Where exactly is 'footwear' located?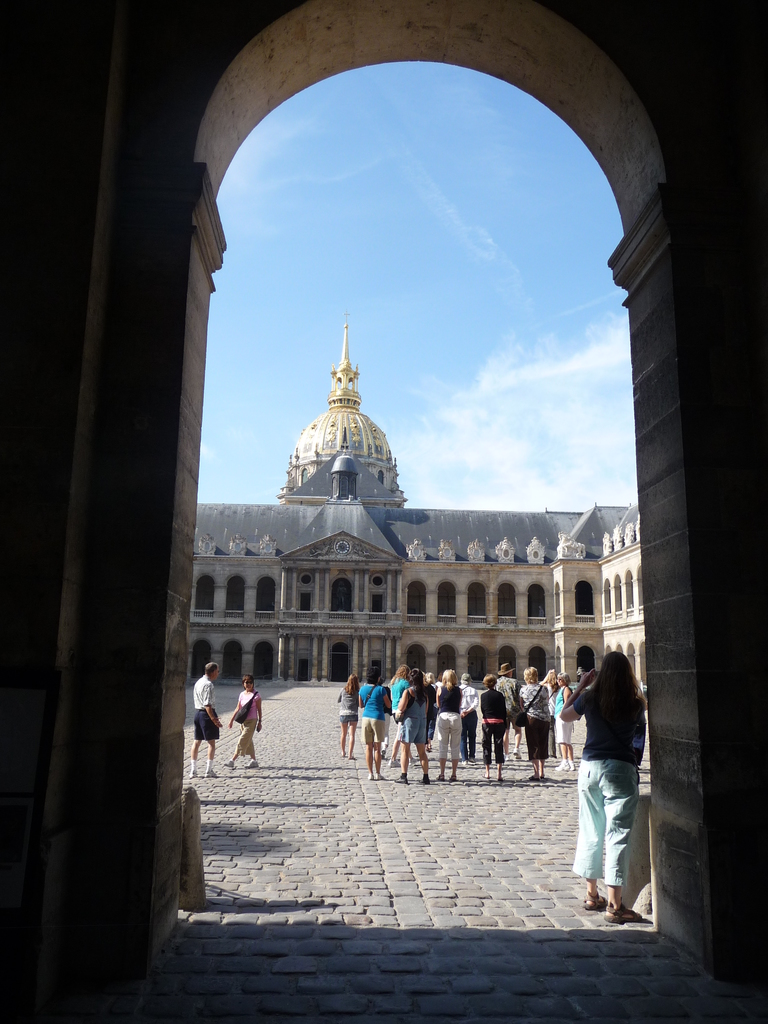
Its bounding box is 189, 769, 198, 780.
